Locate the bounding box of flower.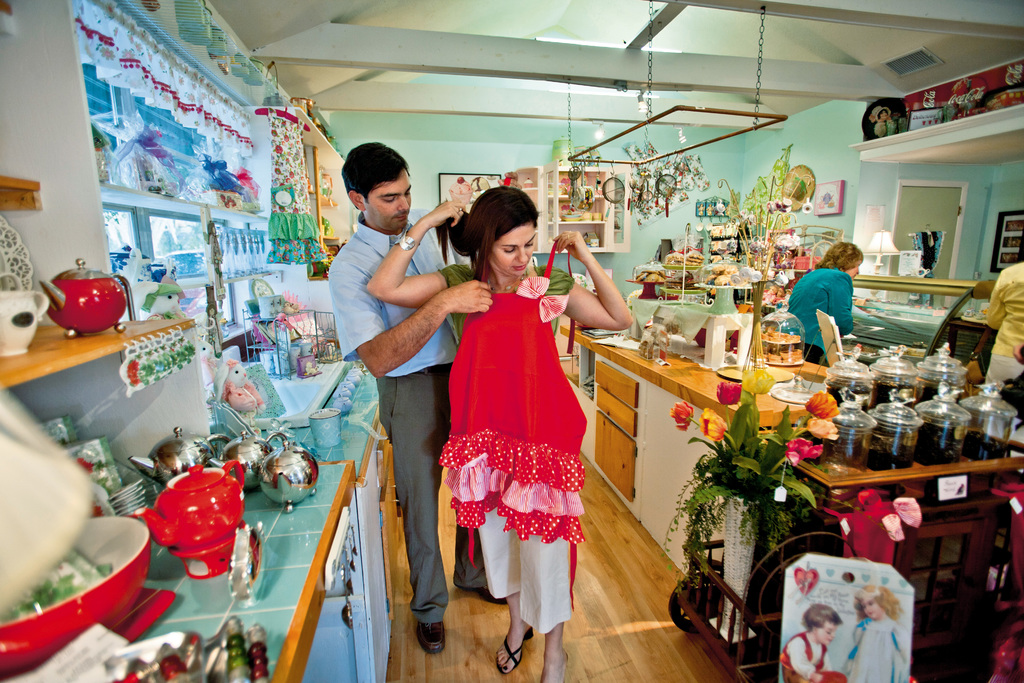
Bounding box: [803,388,842,418].
